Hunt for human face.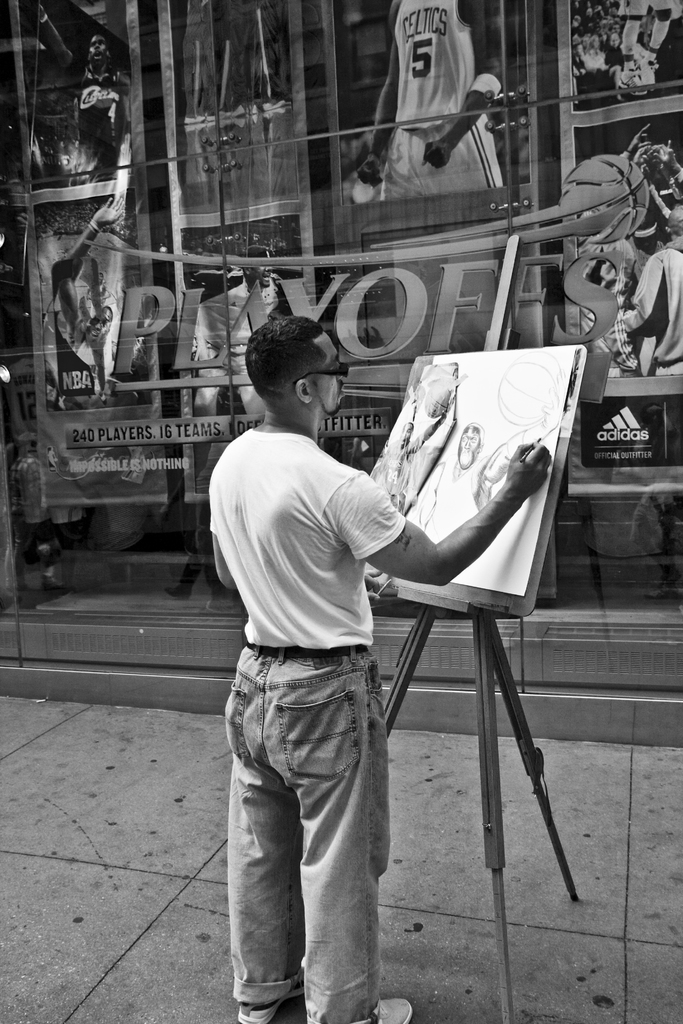
Hunted down at left=396, top=423, right=413, bottom=447.
